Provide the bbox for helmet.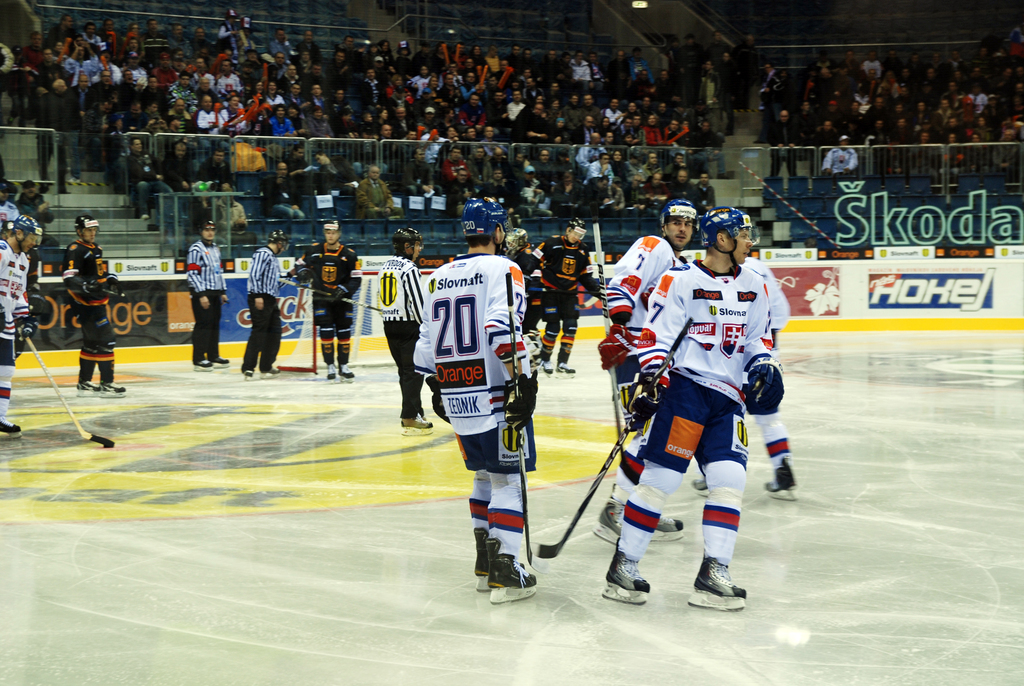
{"left": 509, "top": 227, "right": 529, "bottom": 249}.
